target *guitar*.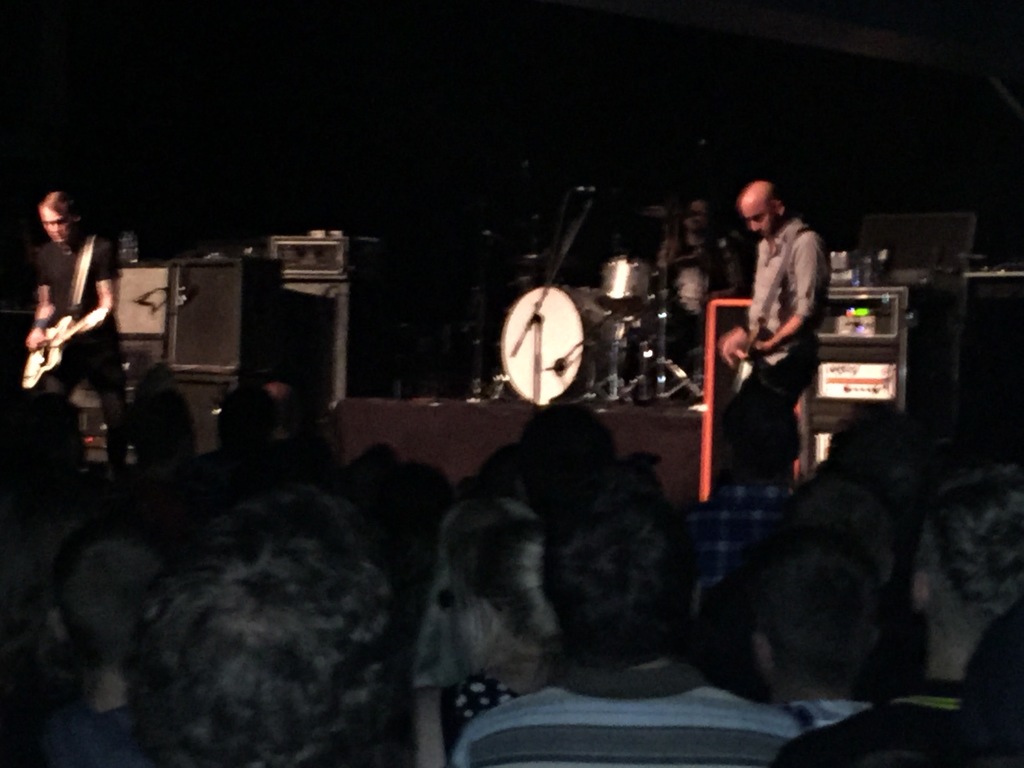
Target region: 20/305/113/392.
